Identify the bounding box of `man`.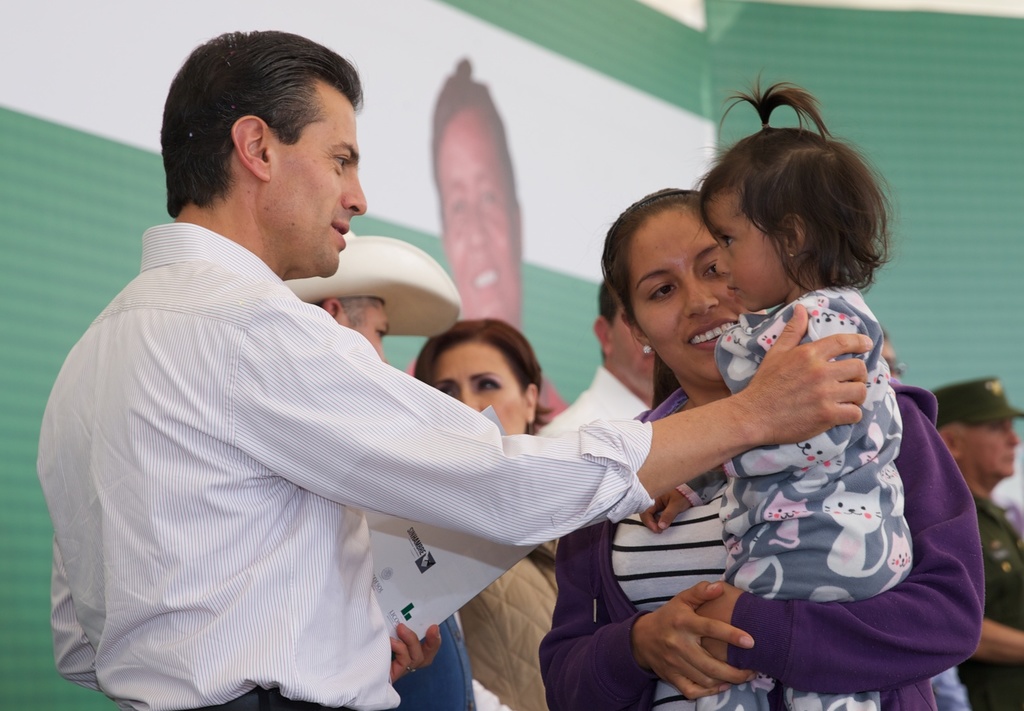
select_region(35, 24, 874, 710).
